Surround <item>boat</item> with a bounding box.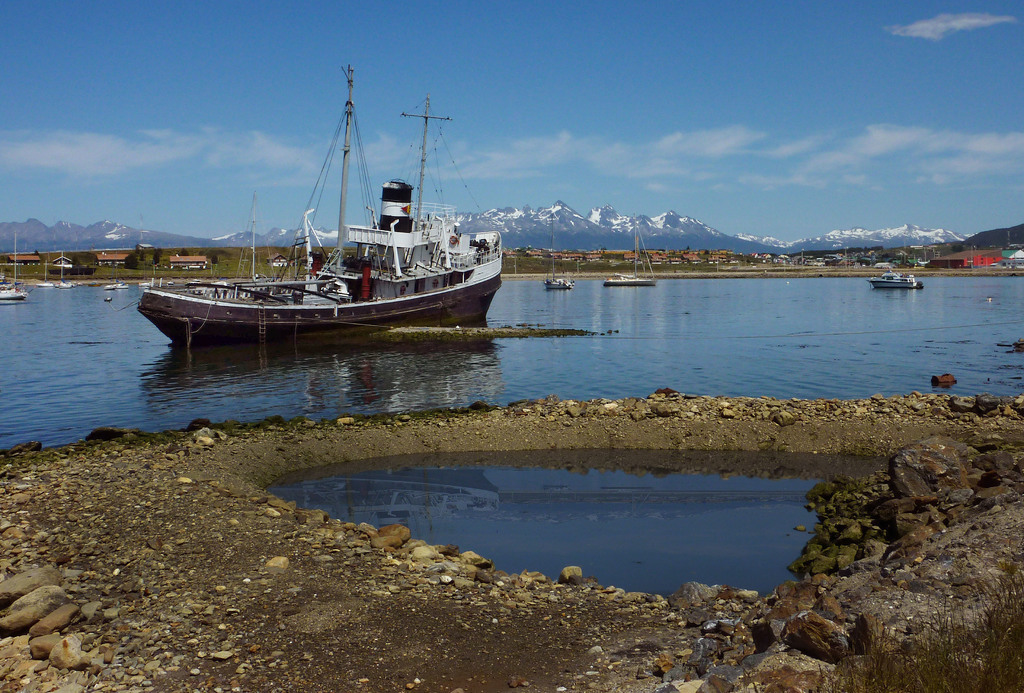
{"left": 543, "top": 214, "right": 570, "bottom": 293}.
